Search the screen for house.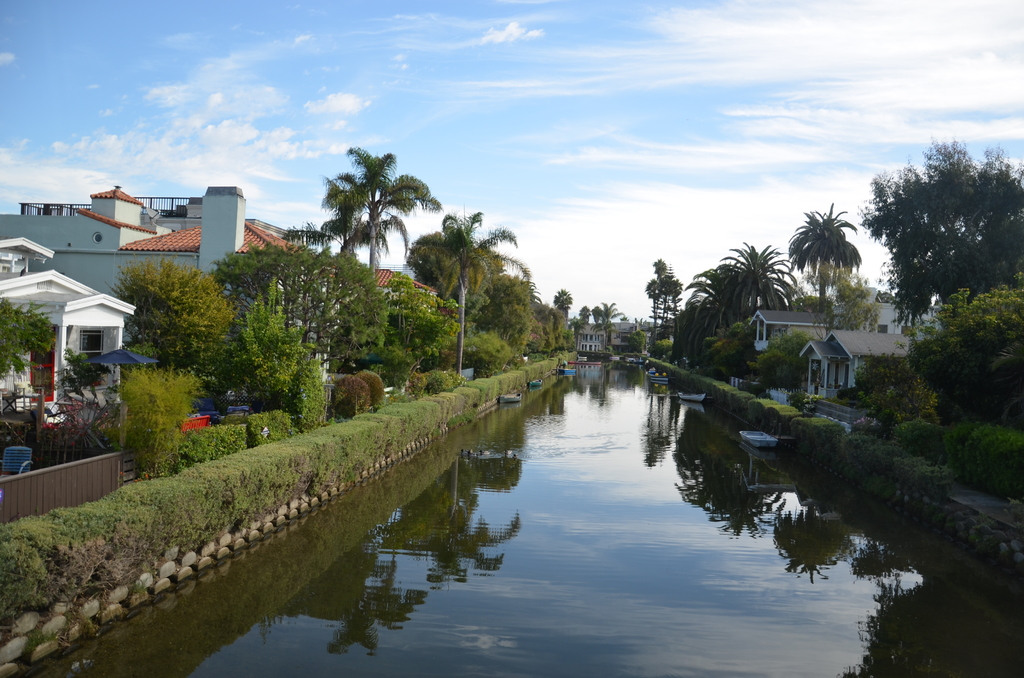
Found at (0,234,135,428).
